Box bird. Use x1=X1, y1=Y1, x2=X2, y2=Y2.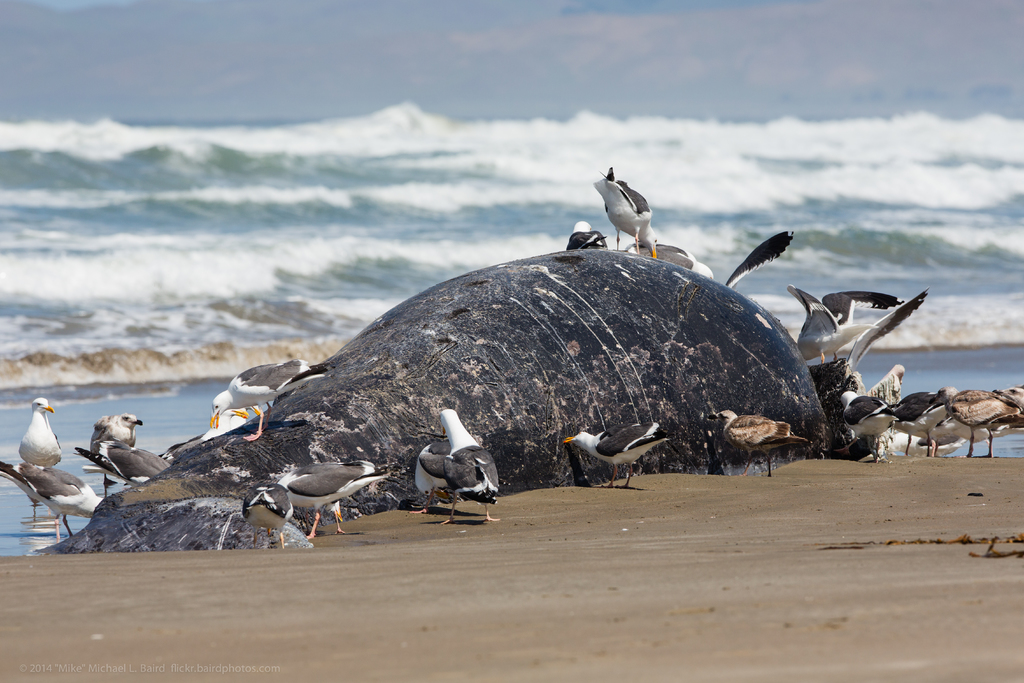
x1=559, y1=214, x2=610, y2=244.
